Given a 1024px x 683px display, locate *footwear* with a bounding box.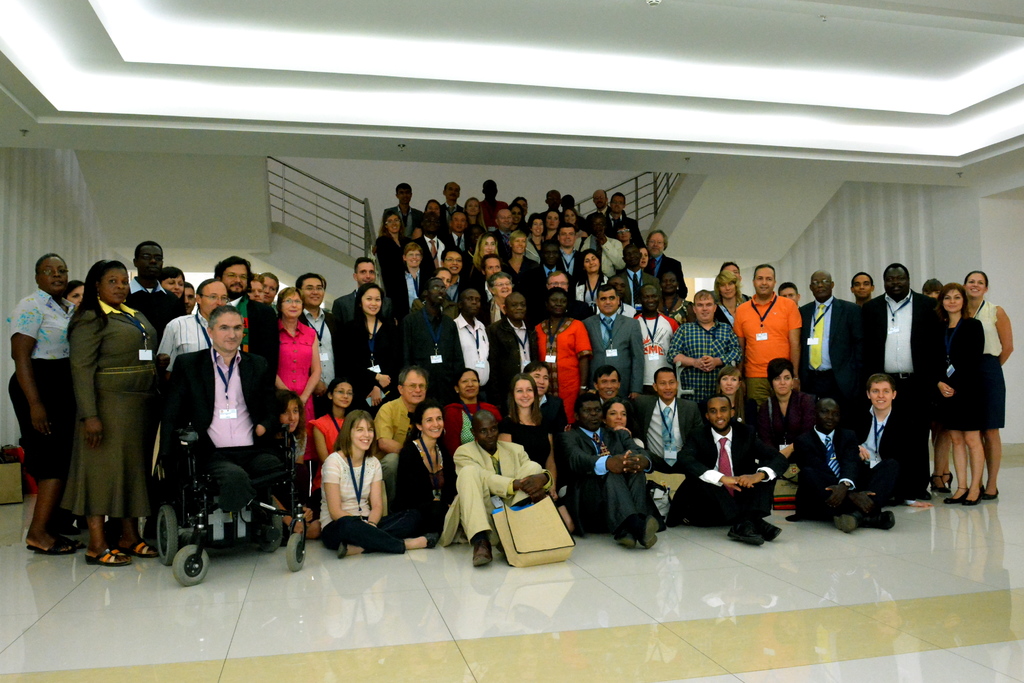
Located: l=26, t=534, r=79, b=559.
